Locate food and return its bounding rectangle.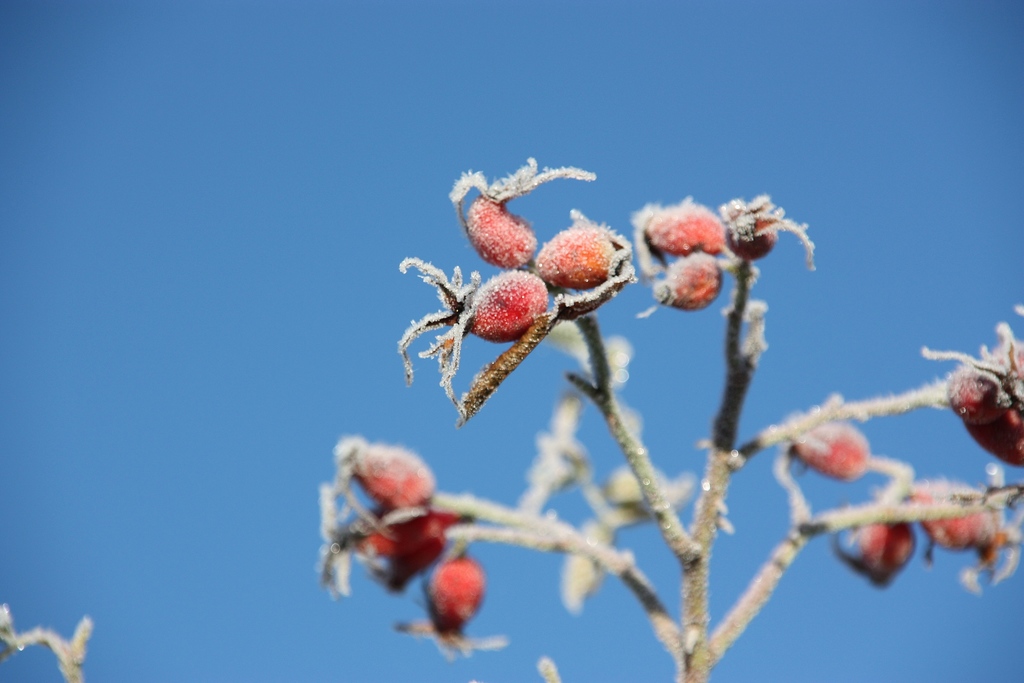
540,213,630,293.
